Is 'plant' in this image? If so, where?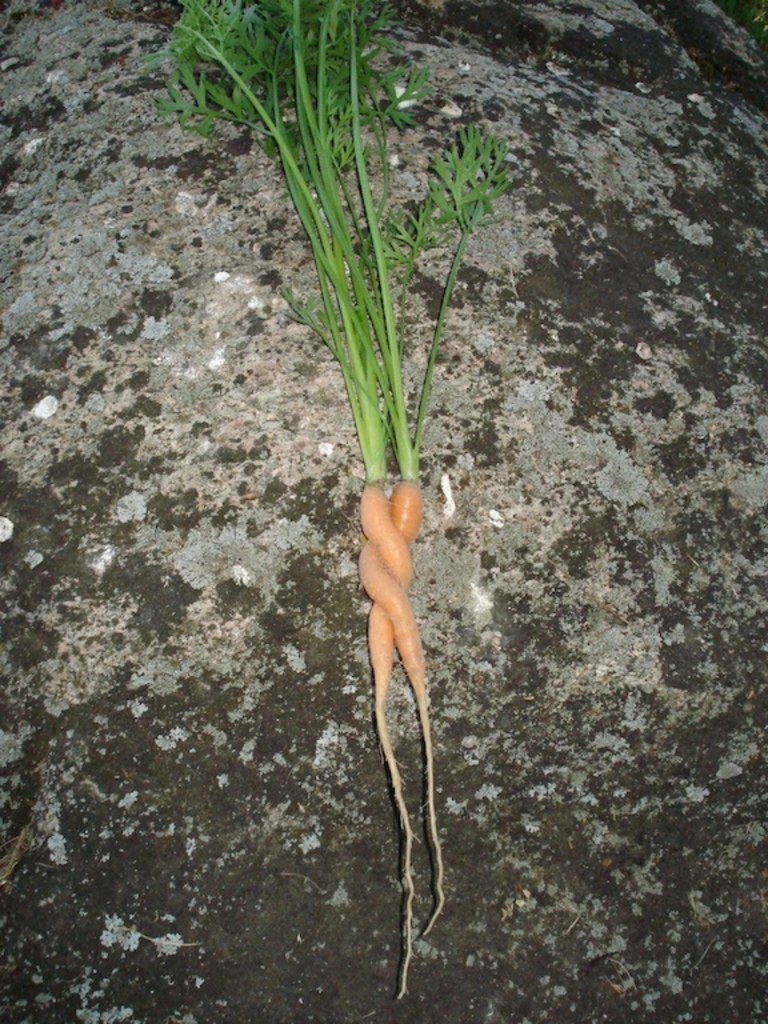
Yes, at 240 83 505 773.
